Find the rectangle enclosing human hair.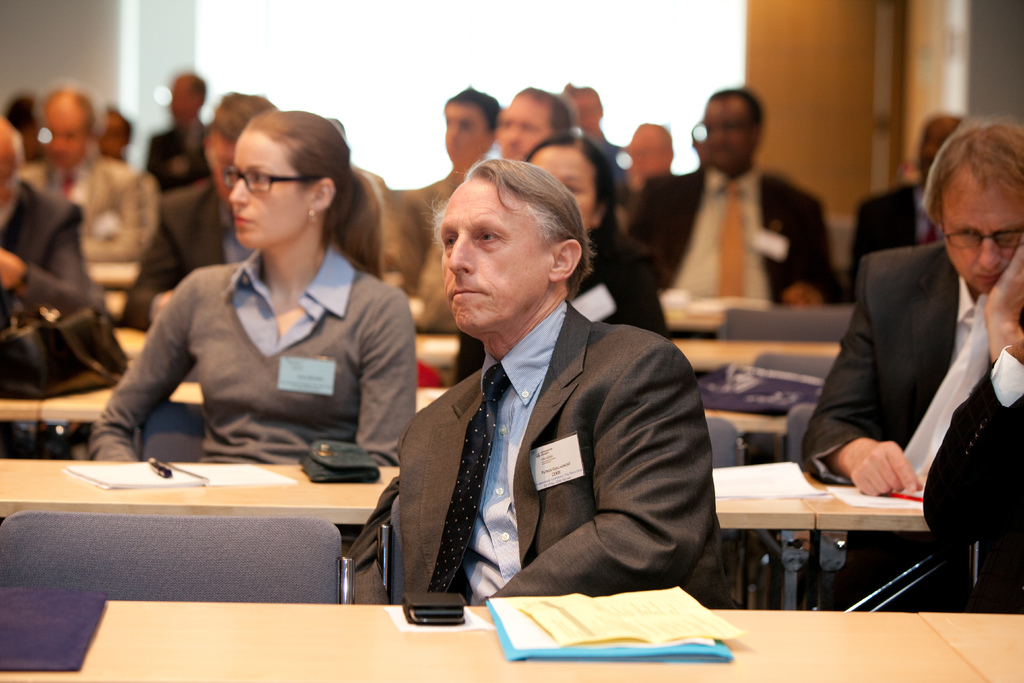
<box>3,94,37,133</box>.
